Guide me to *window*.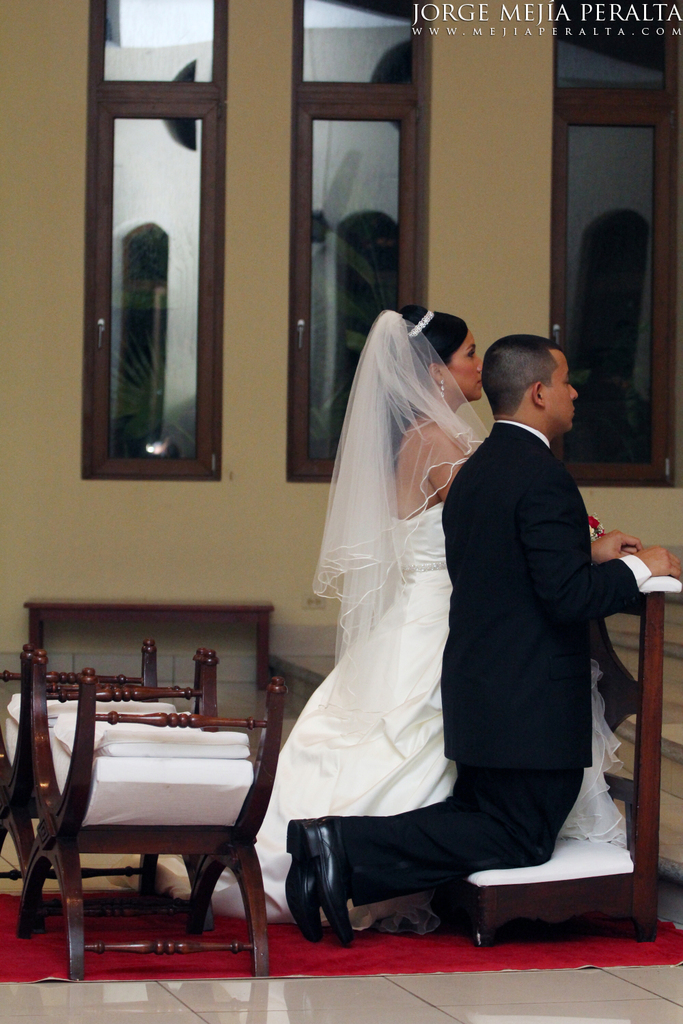
Guidance: select_region(85, 2, 221, 468).
